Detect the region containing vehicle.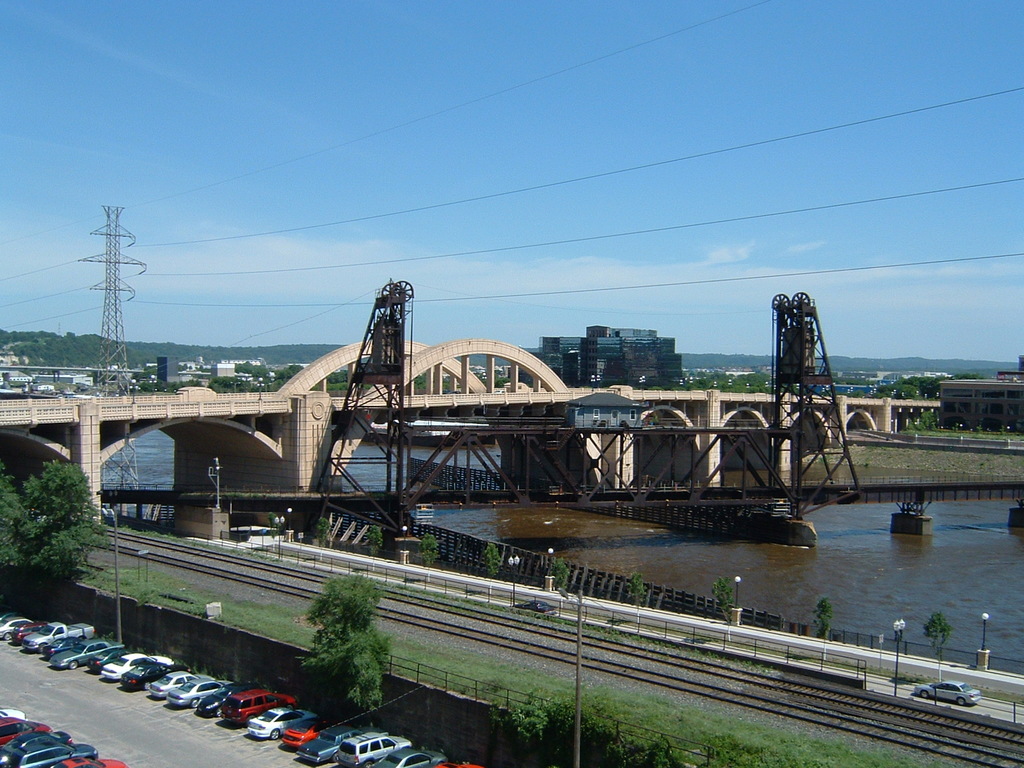
region(170, 679, 229, 704).
